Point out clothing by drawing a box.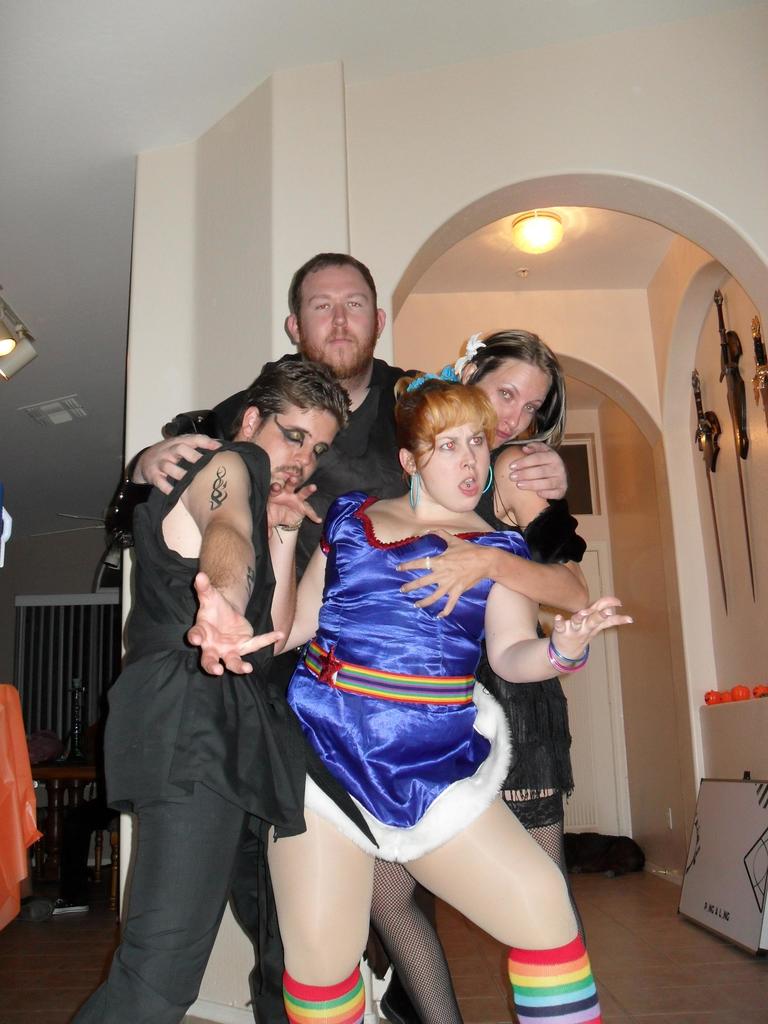
{"x1": 269, "y1": 468, "x2": 544, "y2": 879}.
